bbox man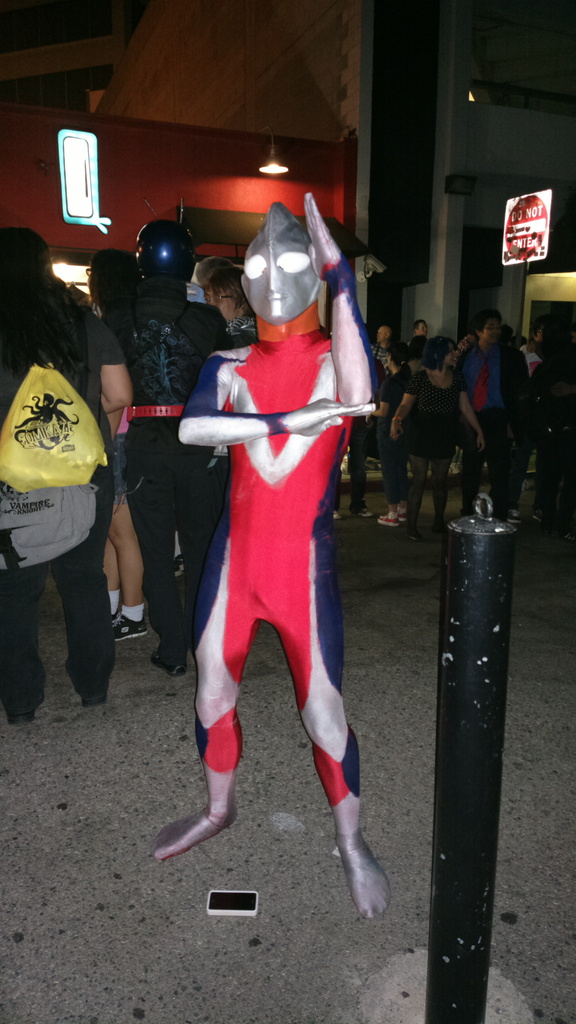
{"left": 332, "top": 359, "right": 387, "bottom": 522}
